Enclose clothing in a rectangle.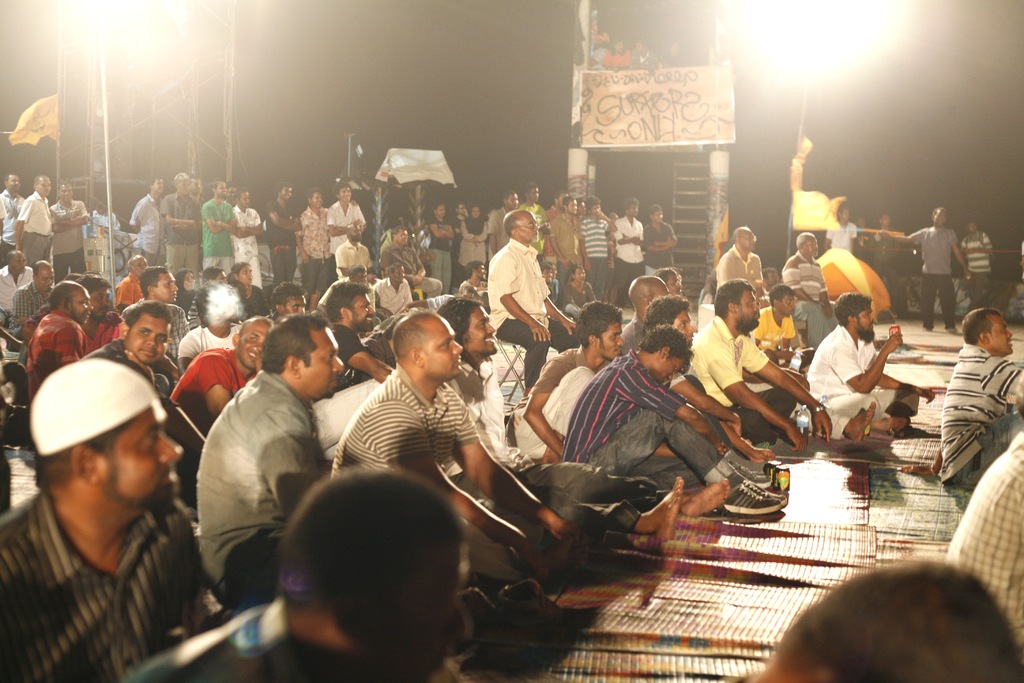
(909,226,953,327).
